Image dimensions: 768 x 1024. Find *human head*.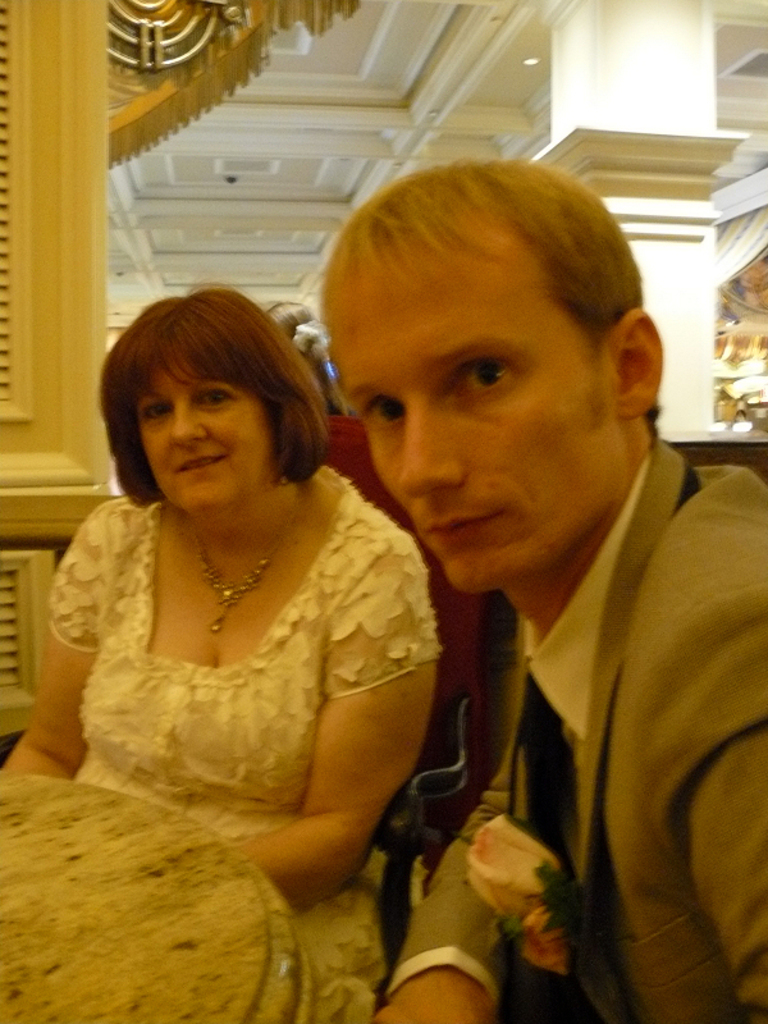
<box>96,284,329,508</box>.
